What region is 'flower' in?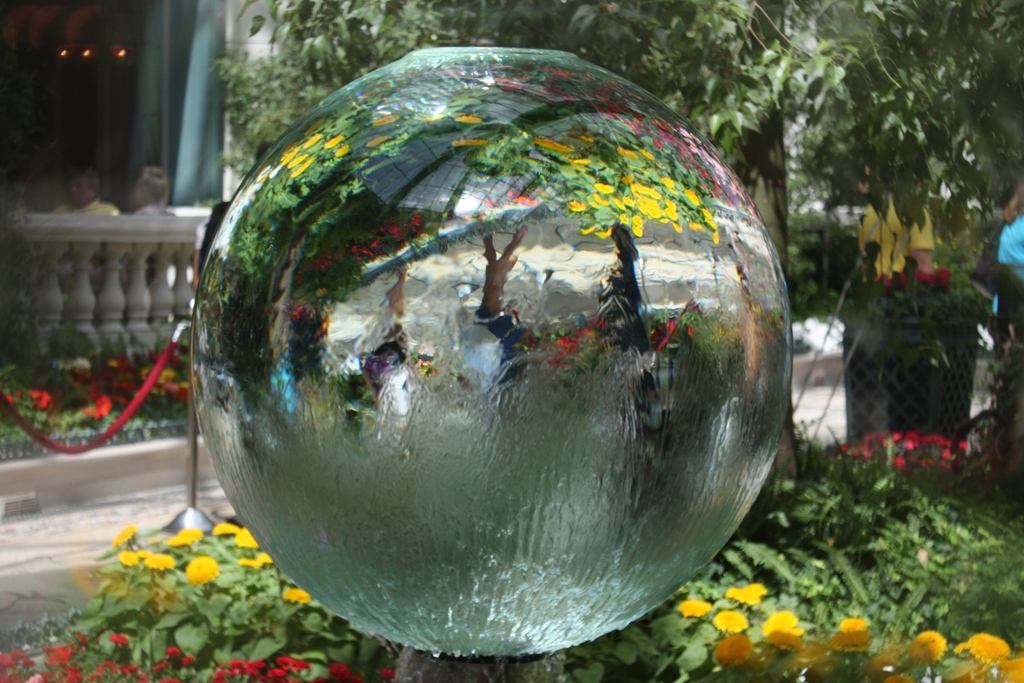
863/652/902/677.
